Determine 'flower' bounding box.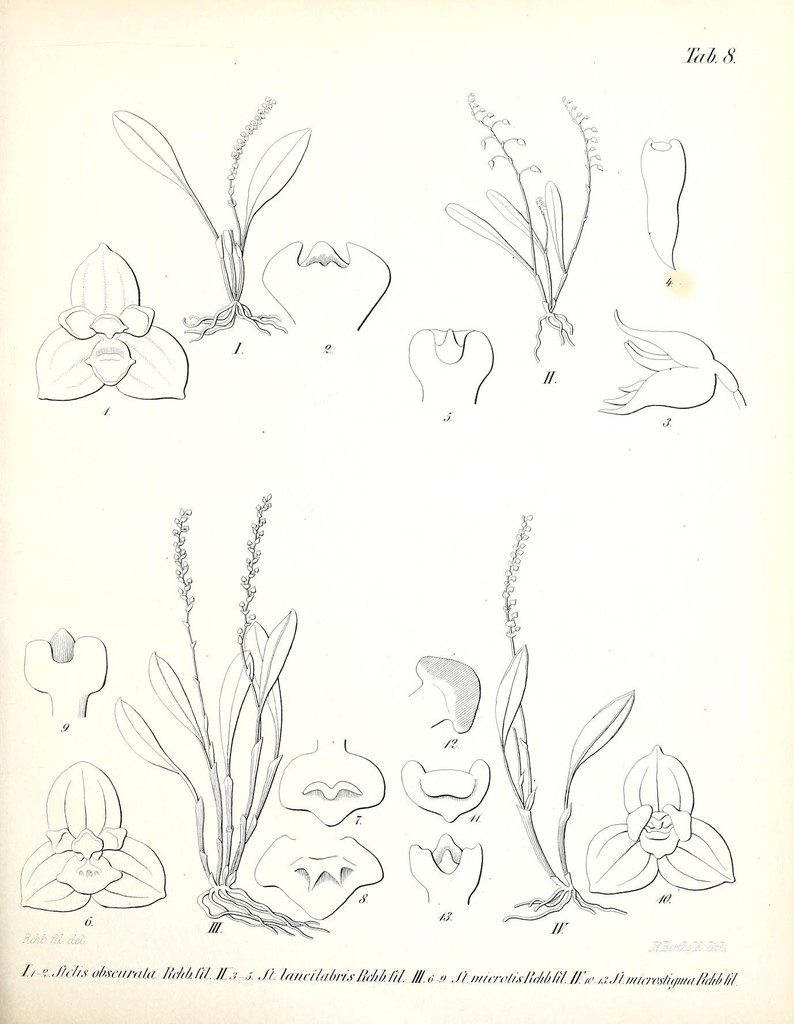
Determined: (586, 747, 727, 897).
